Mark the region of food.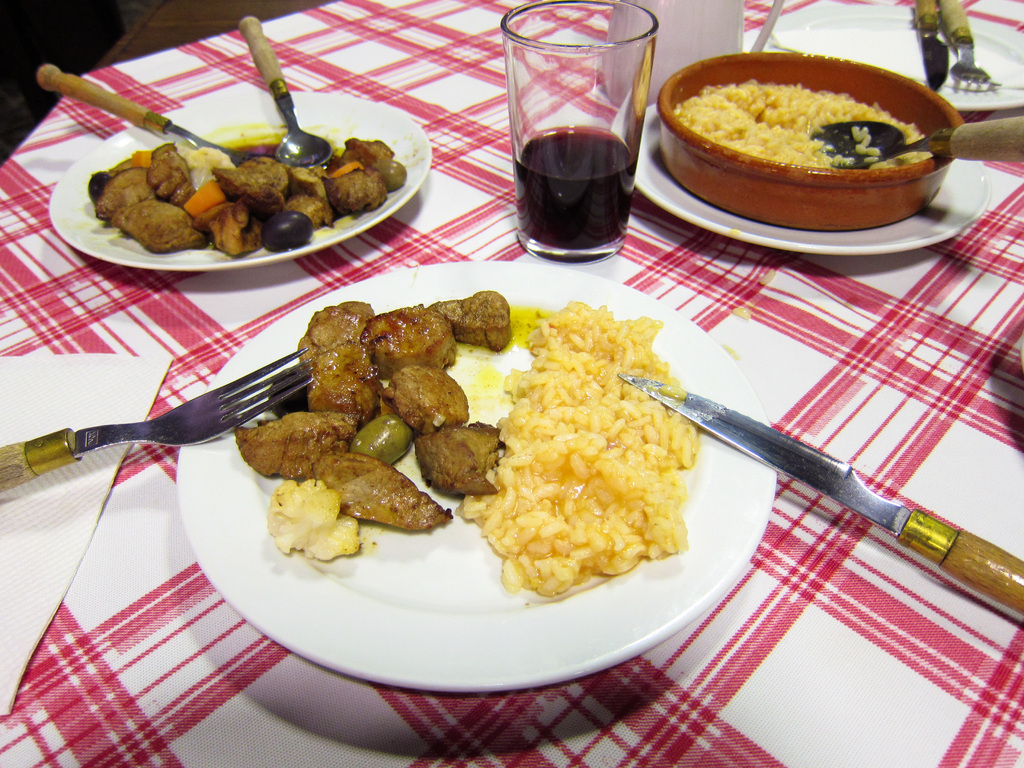
Region: l=459, t=290, r=515, b=344.
